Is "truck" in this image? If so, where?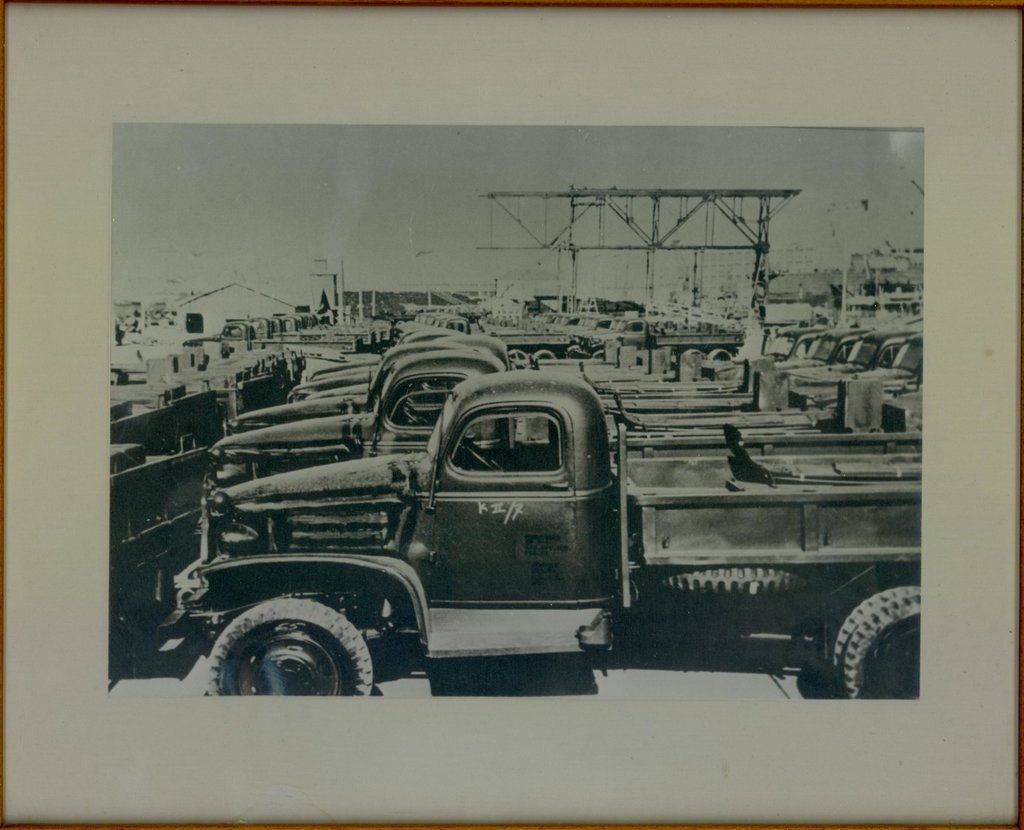
Yes, at [585,315,623,339].
